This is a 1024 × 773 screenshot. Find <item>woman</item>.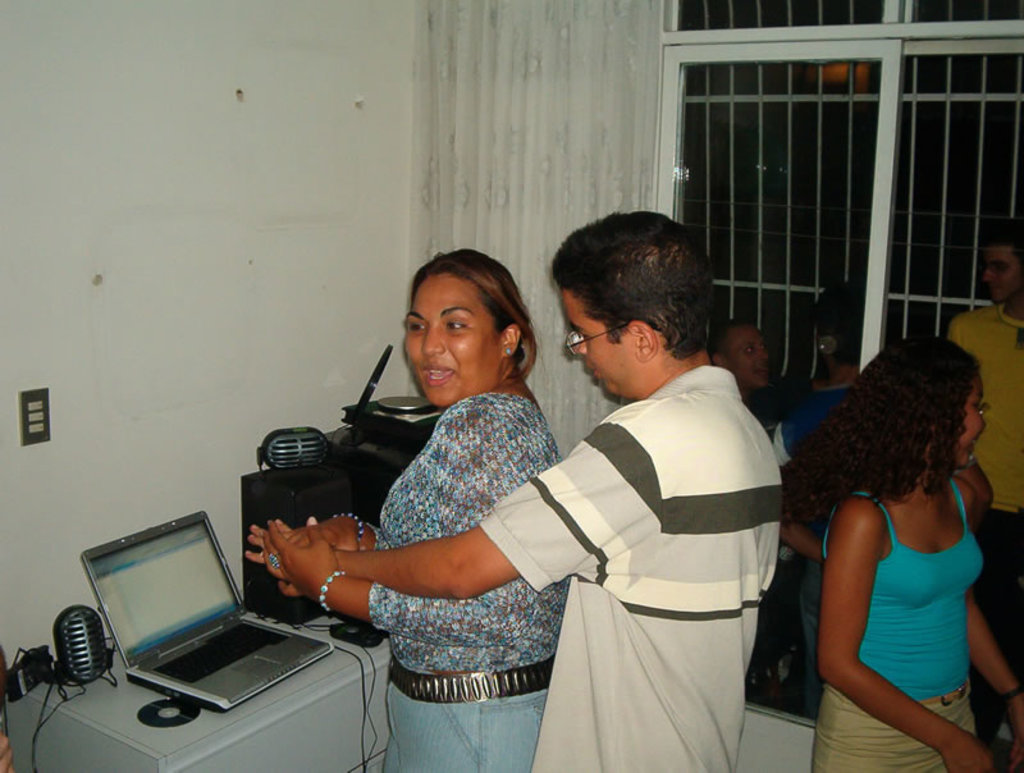
Bounding box: x1=785, y1=337, x2=1023, y2=772.
